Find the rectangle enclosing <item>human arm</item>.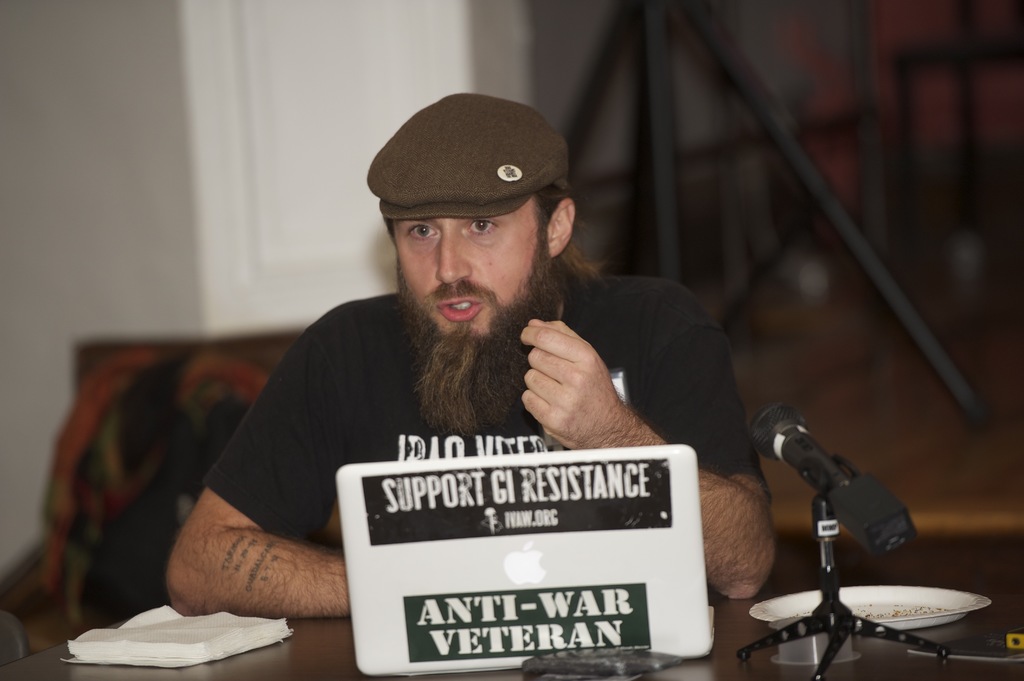
locate(141, 361, 385, 661).
